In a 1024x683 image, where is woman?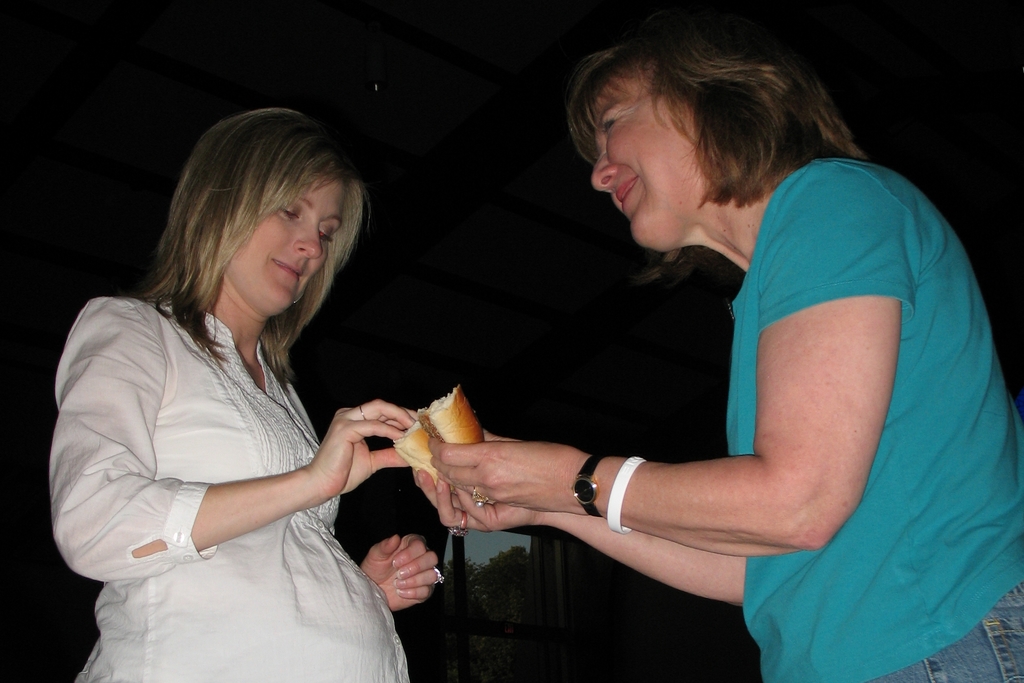
<box>412,28,1023,682</box>.
